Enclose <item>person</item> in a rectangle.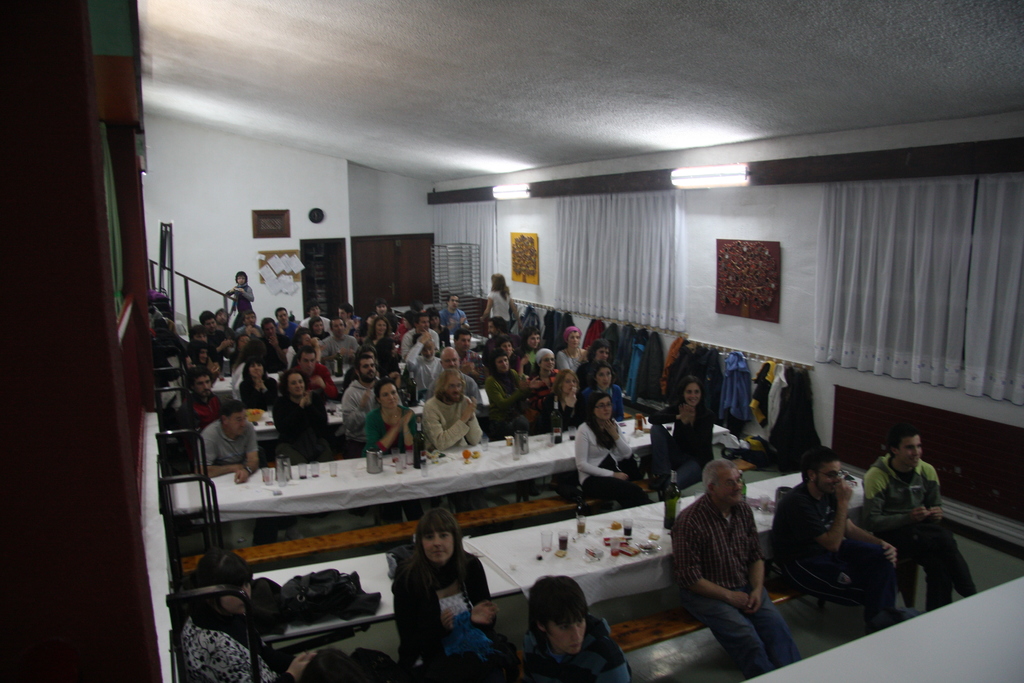
{"x1": 856, "y1": 428, "x2": 977, "y2": 616}.
